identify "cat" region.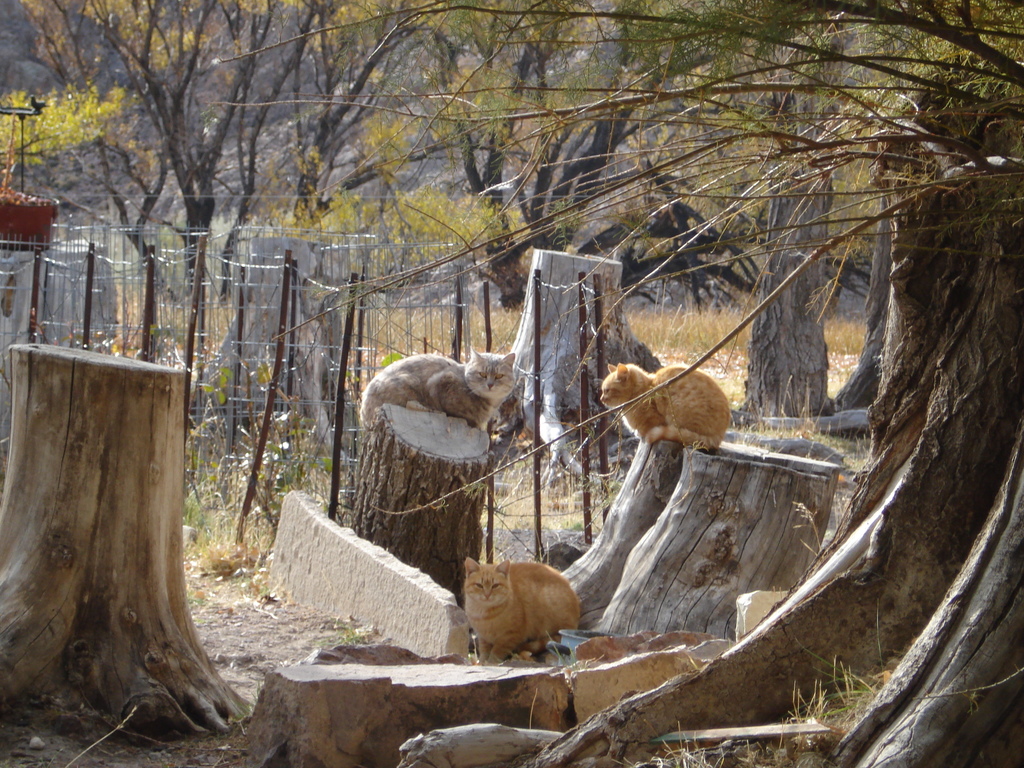
Region: <region>360, 344, 520, 429</region>.
